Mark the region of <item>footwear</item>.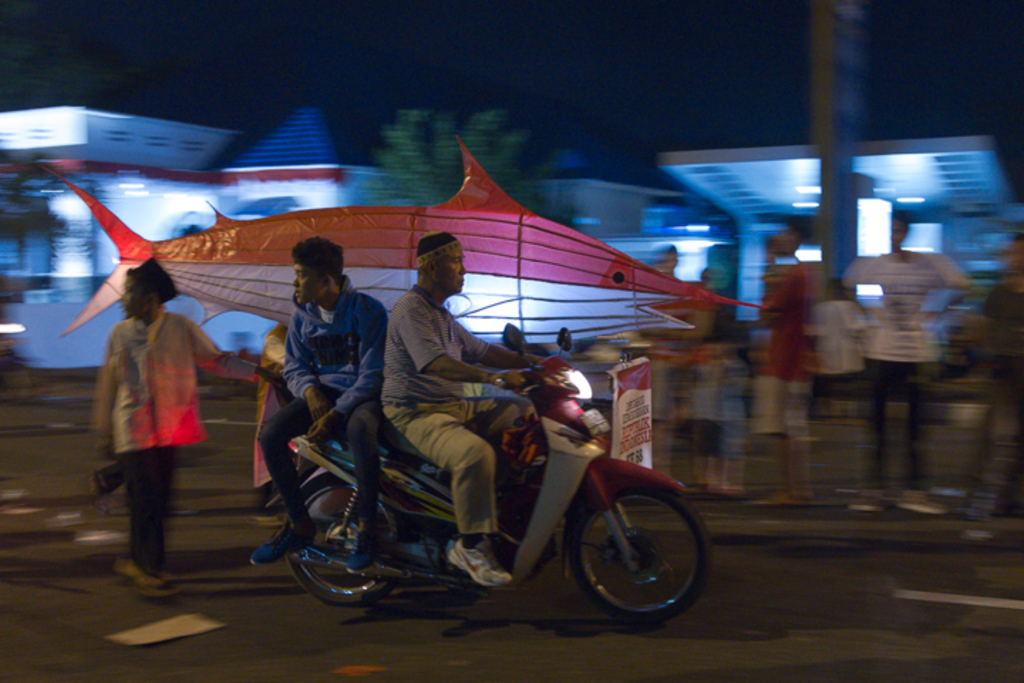
Region: l=900, t=491, r=939, b=514.
